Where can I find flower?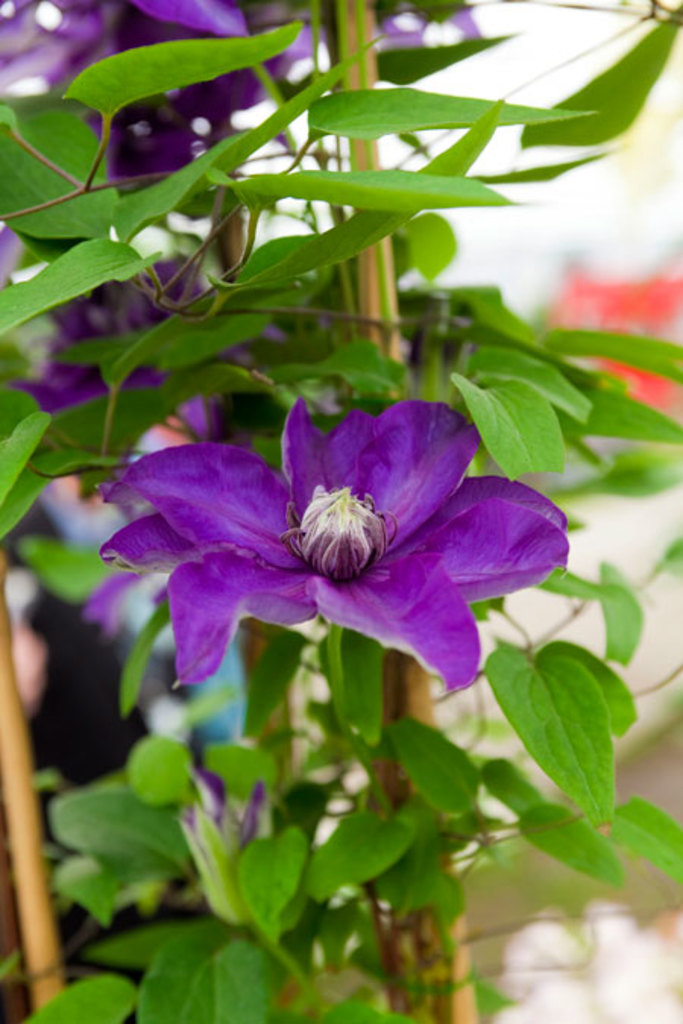
You can find it at (left=542, top=256, right=681, bottom=429).
